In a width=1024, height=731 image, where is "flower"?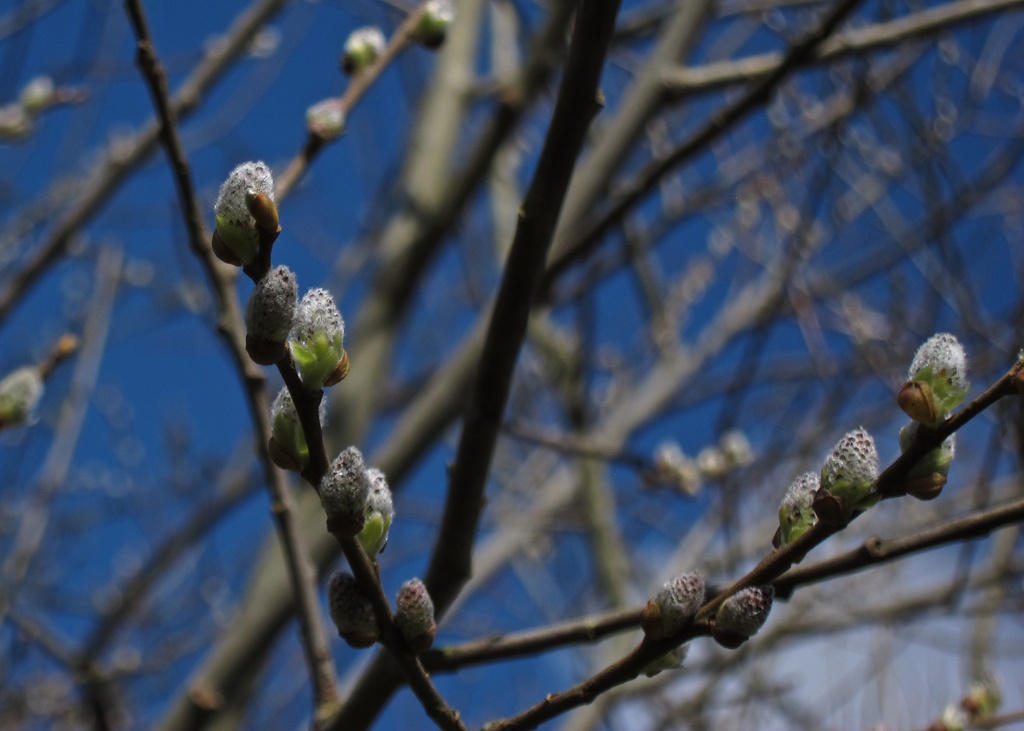
(657,575,708,612).
